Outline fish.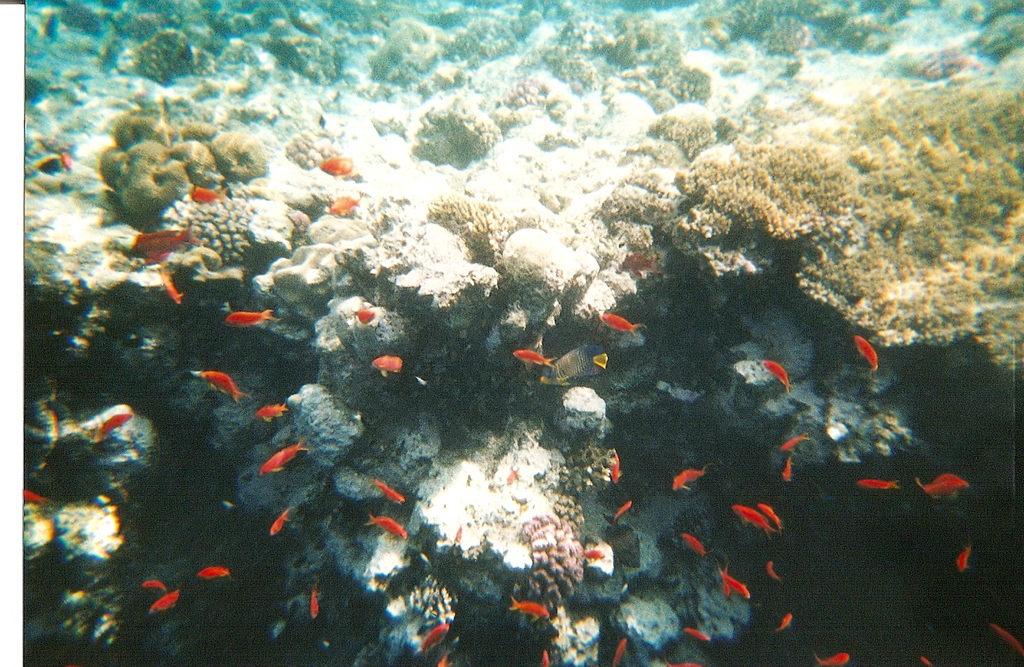
Outline: (x1=541, y1=650, x2=551, y2=666).
